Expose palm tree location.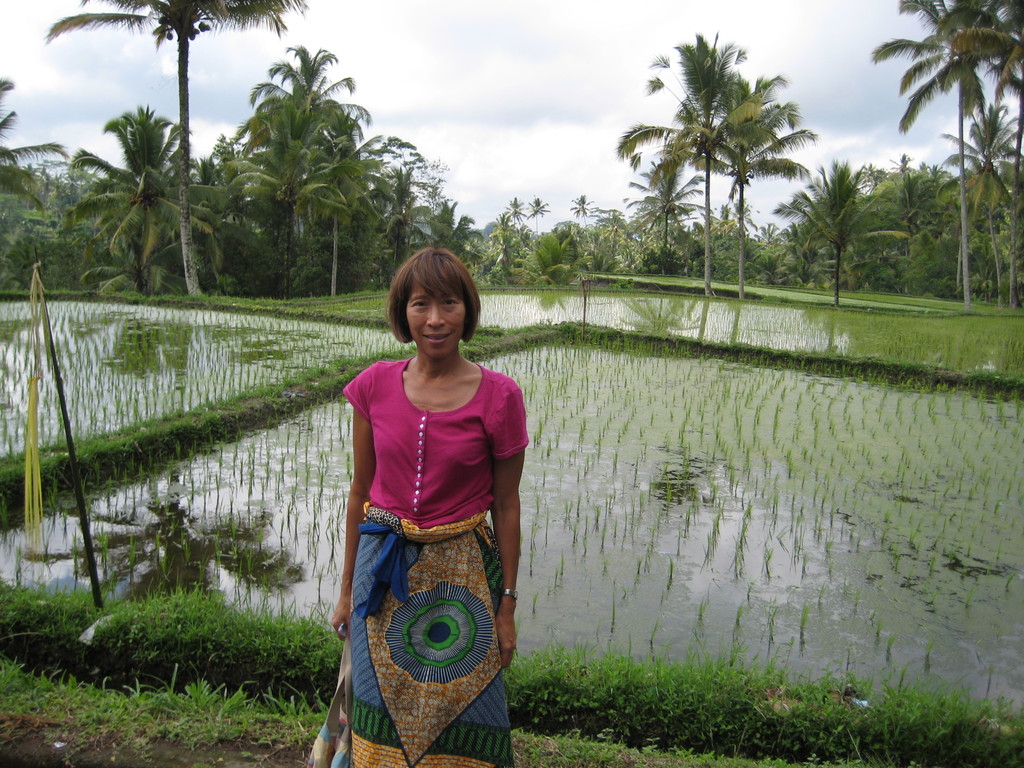
Exposed at {"left": 74, "top": 108, "right": 188, "bottom": 287}.
